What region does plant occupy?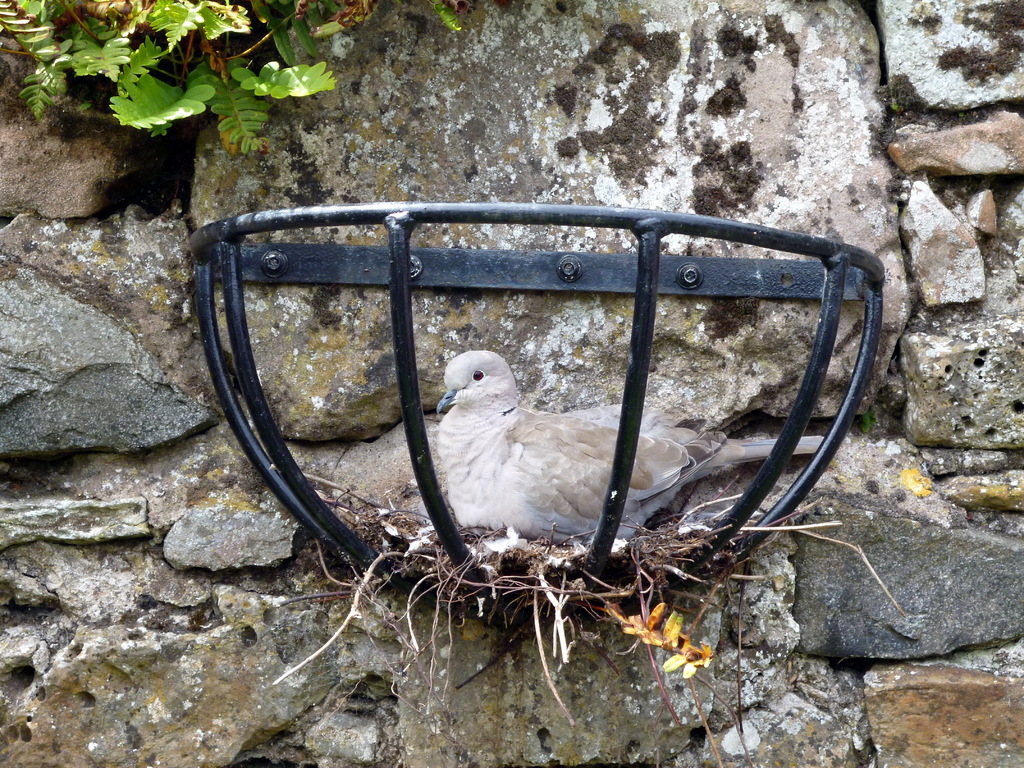
0/0/481/161.
